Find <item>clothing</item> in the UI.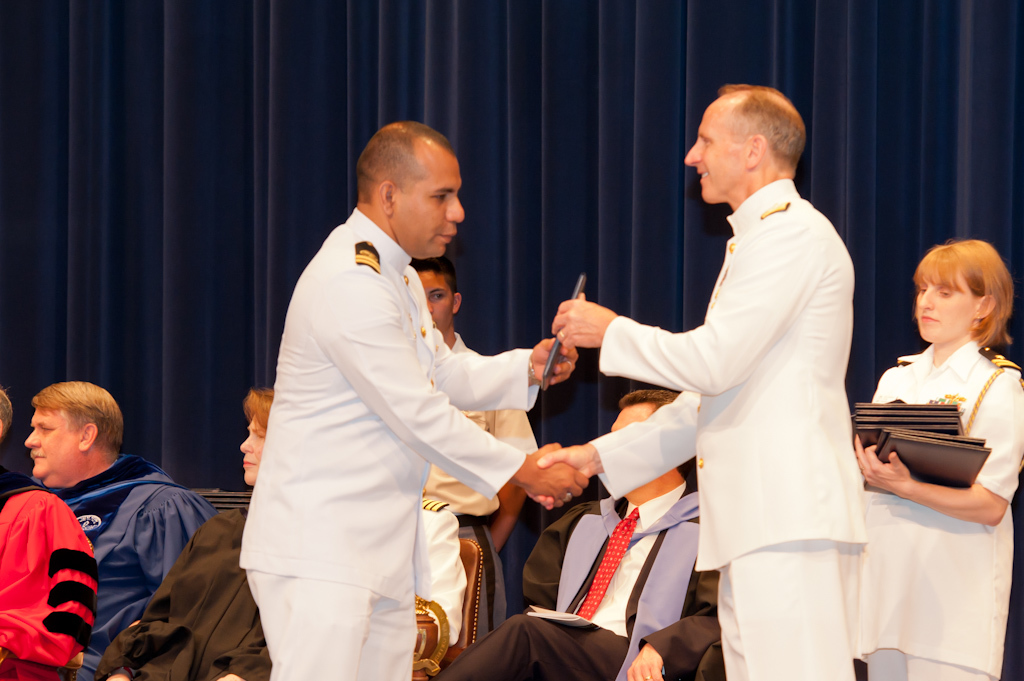
UI element at <box>0,471,100,680</box>.
